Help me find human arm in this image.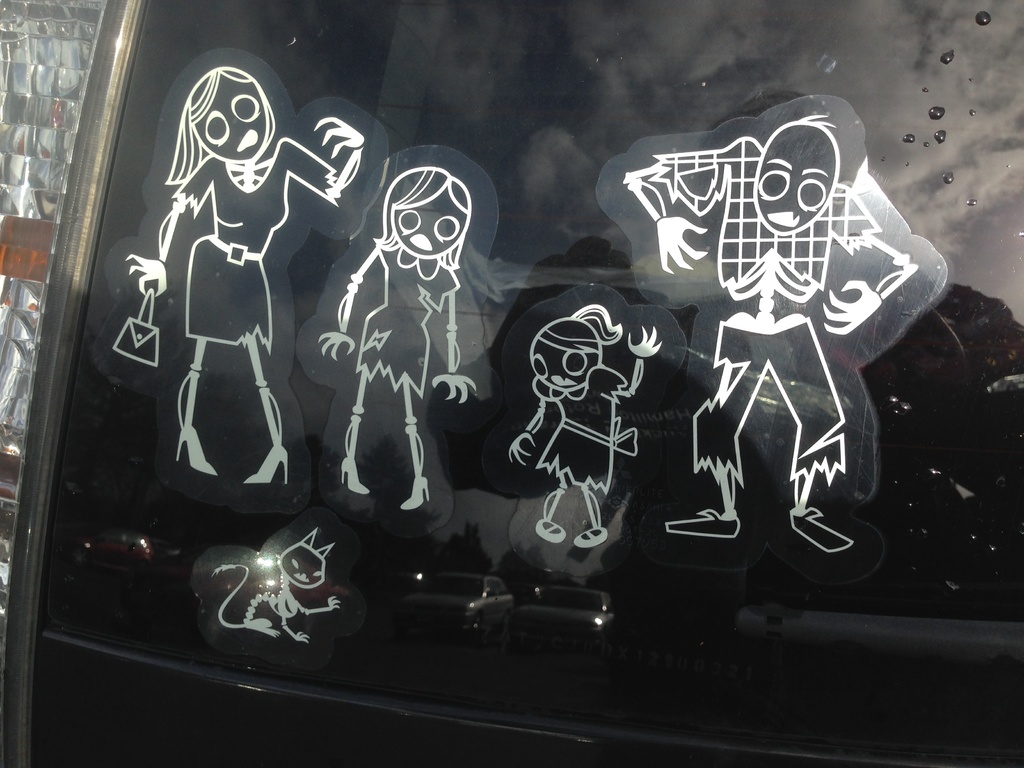
Found it: [314,244,382,368].
